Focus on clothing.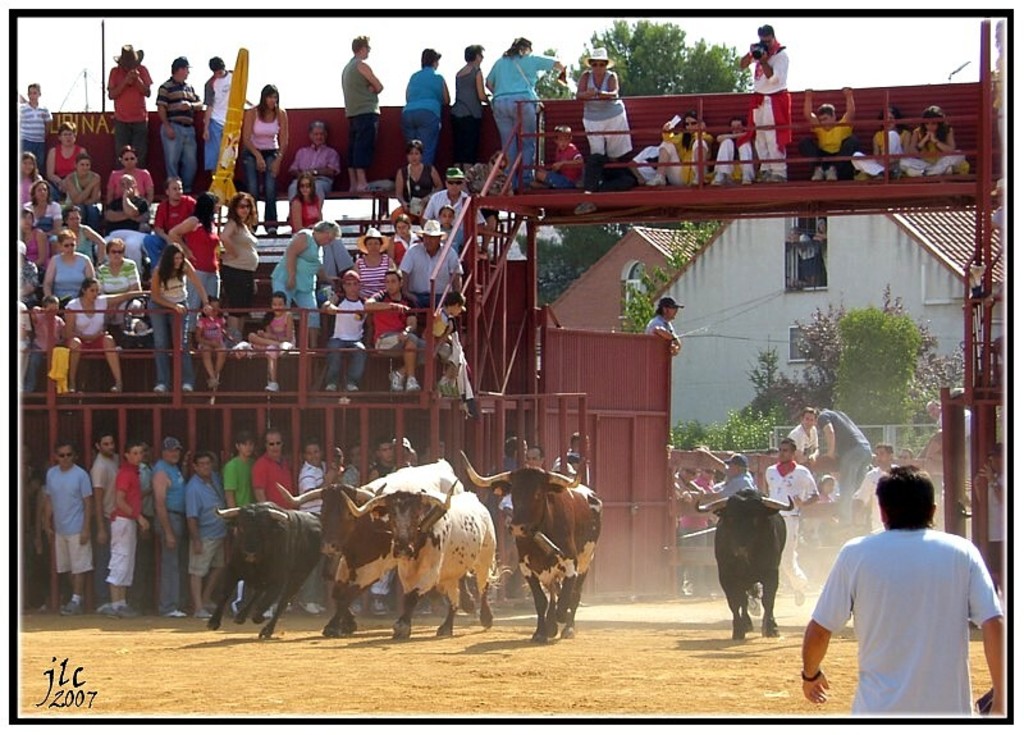
Focused at 654 131 699 184.
